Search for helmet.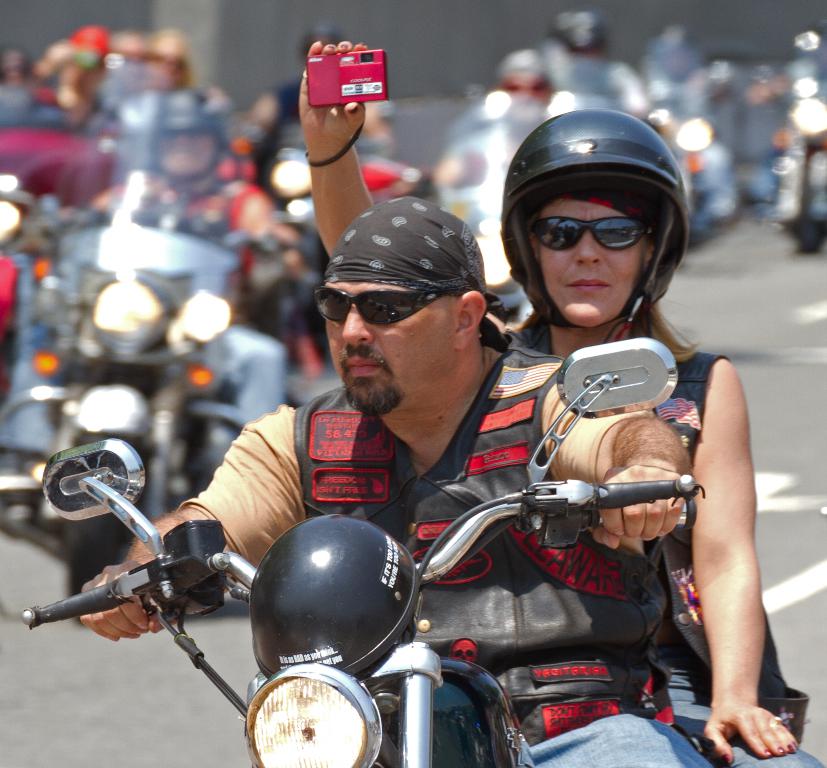
Found at {"left": 499, "top": 107, "right": 693, "bottom": 332}.
